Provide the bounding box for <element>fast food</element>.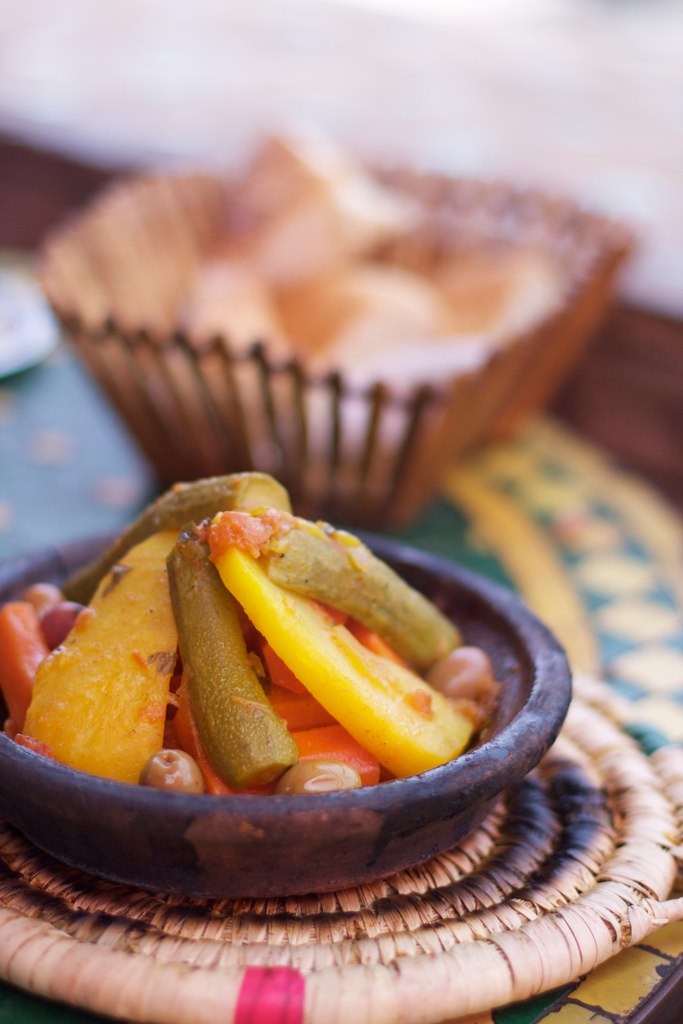
<box>197,116,548,424</box>.
